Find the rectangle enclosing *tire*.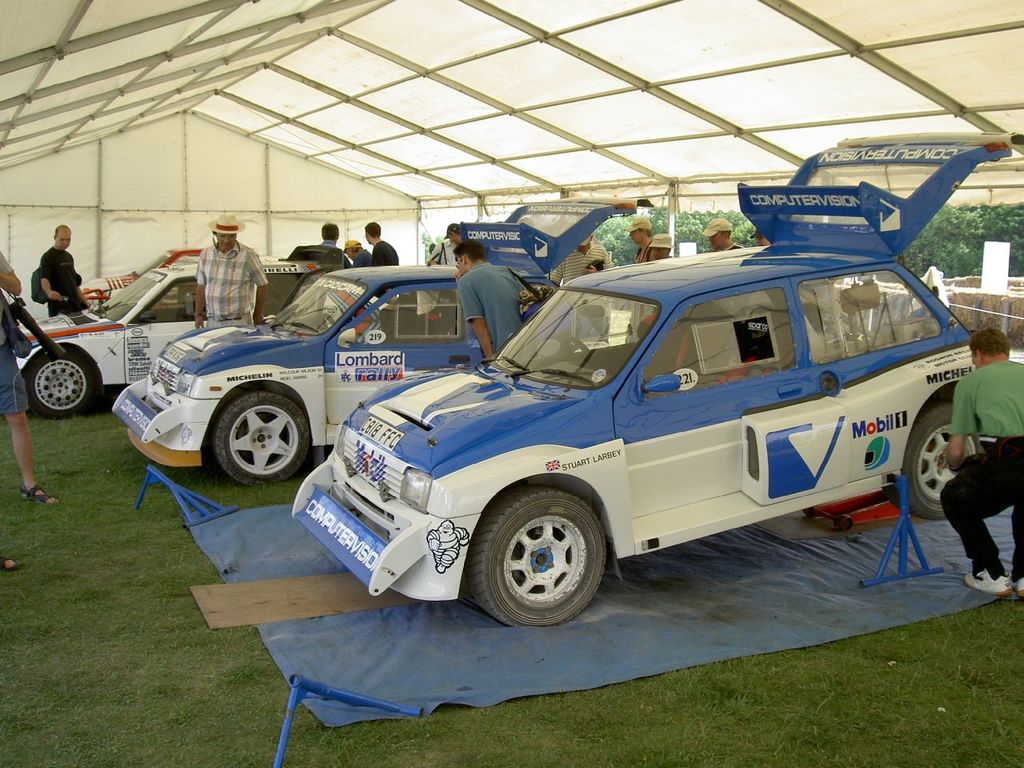
region(24, 341, 104, 418).
